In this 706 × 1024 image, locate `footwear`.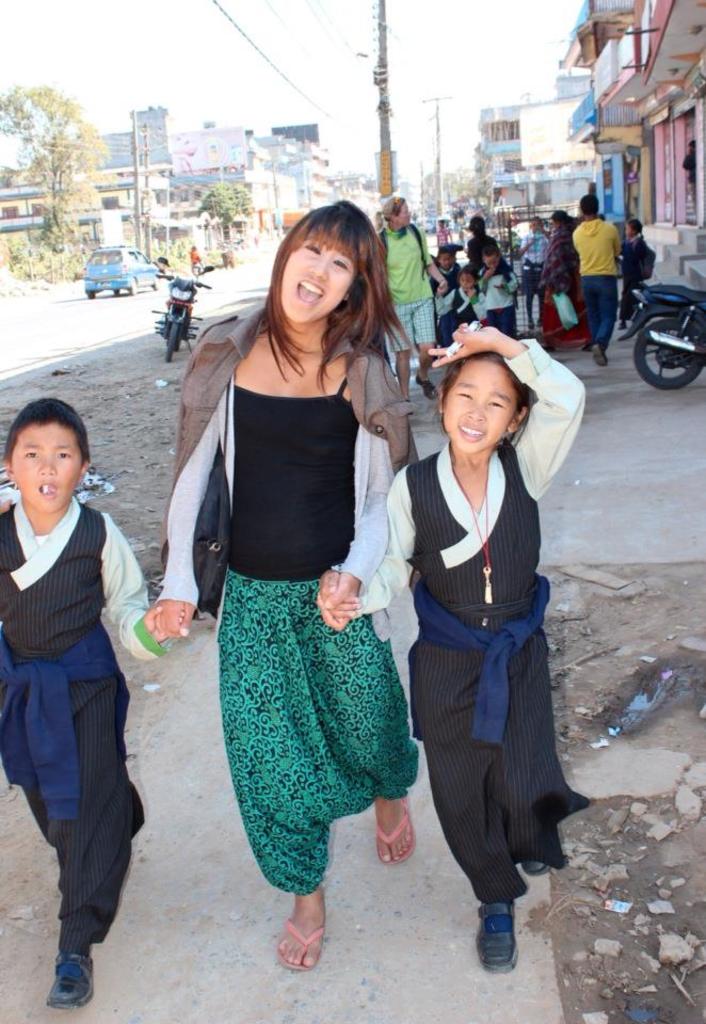
Bounding box: BBox(271, 903, 328, 973).
